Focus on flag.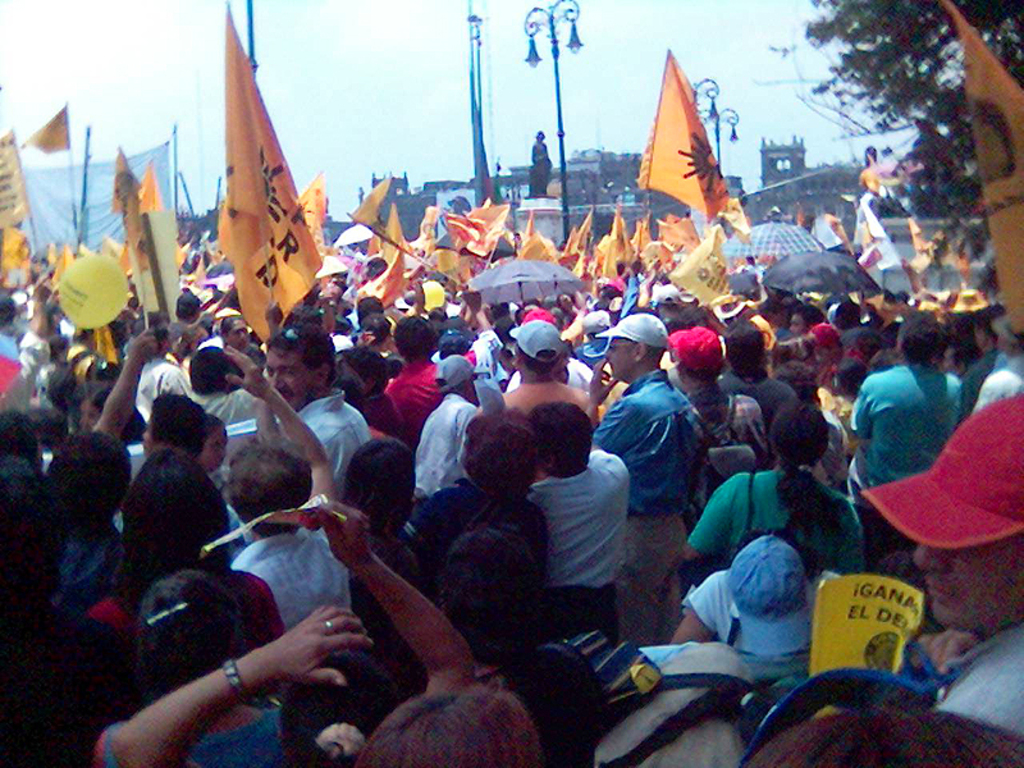
Focused at x1=422, y1=250, x2=458, y2=273.
